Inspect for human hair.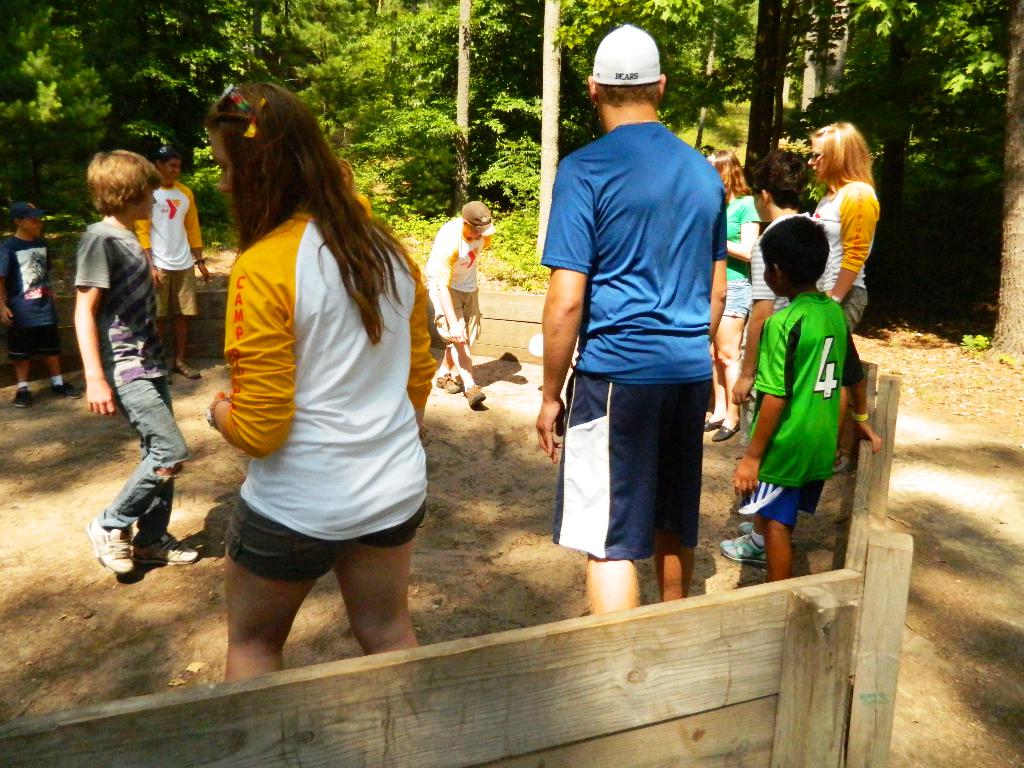
Inspection: x1=742 y1=144 x2=810 y2=216.
